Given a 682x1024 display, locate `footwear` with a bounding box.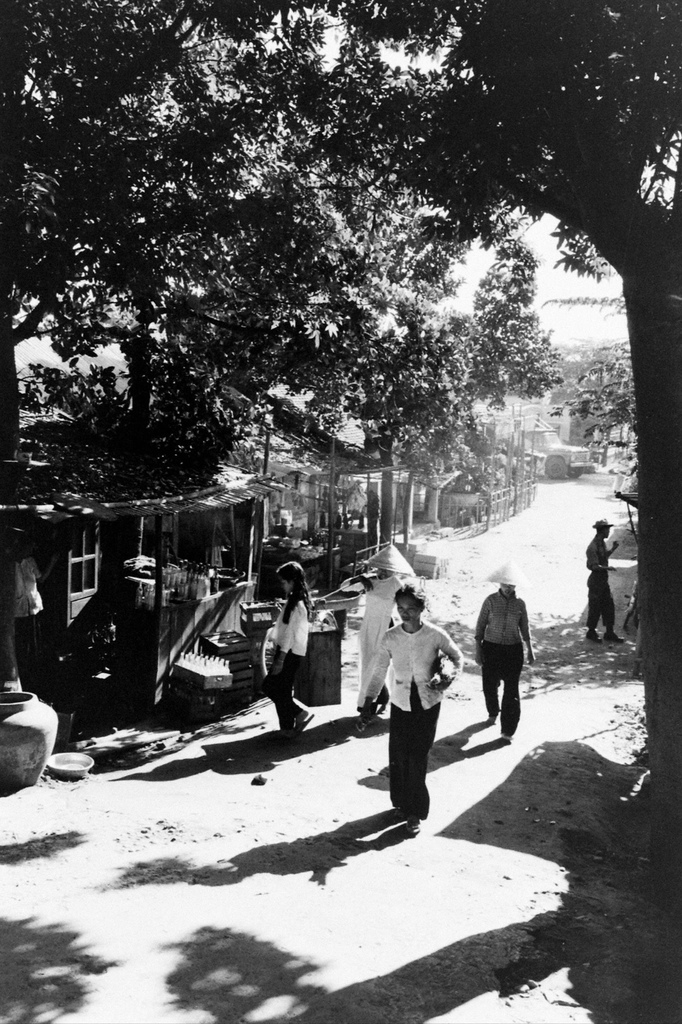
Located: [605, 630, 624, 643].
